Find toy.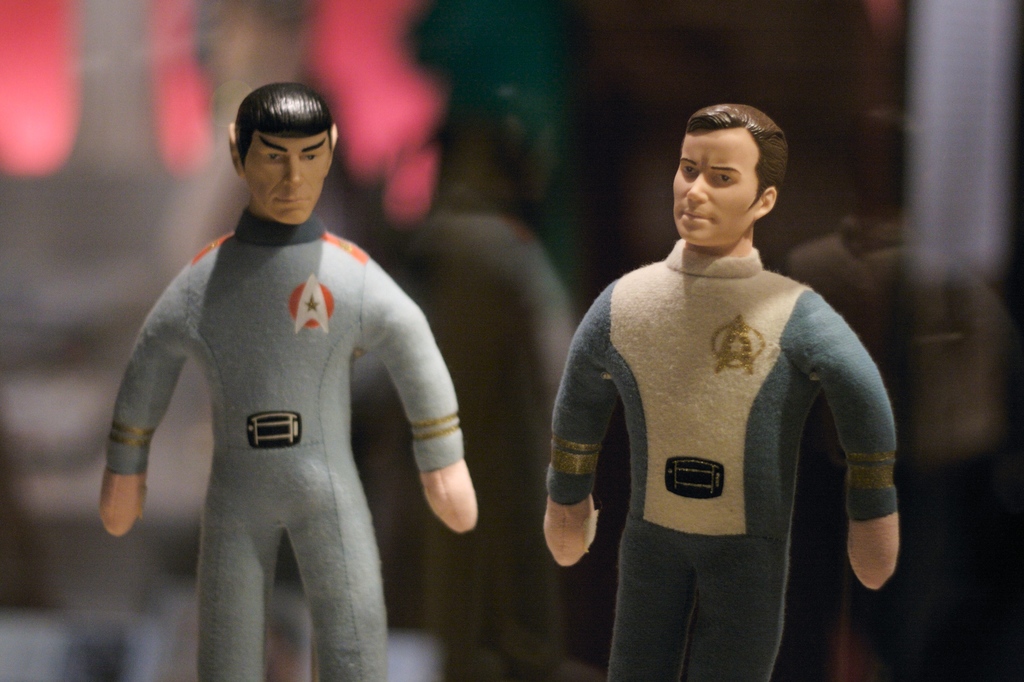
rect(539, 104, 896, 681).
